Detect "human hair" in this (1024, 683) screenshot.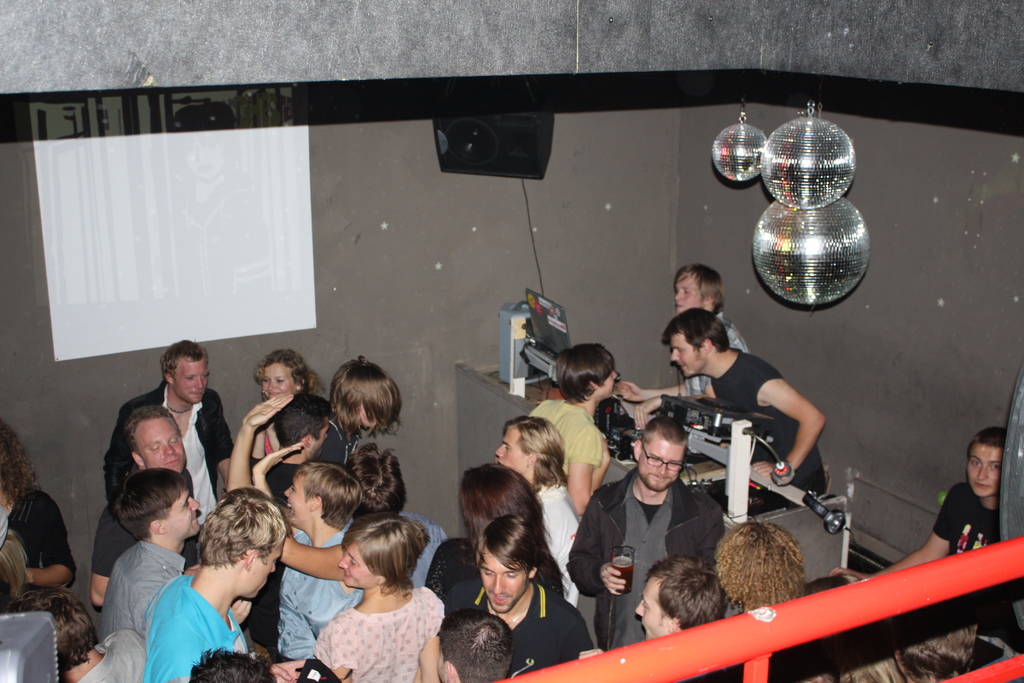
Detection: 895,606,980,682.
